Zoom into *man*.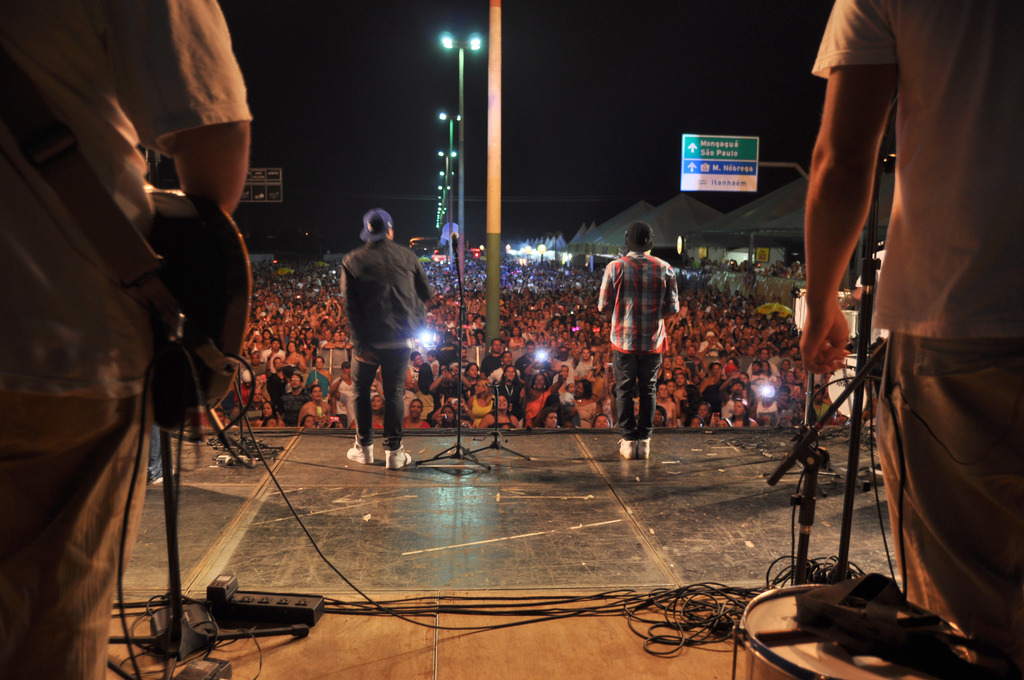
Zoom target: select_region(598, 223, 682, 460).
